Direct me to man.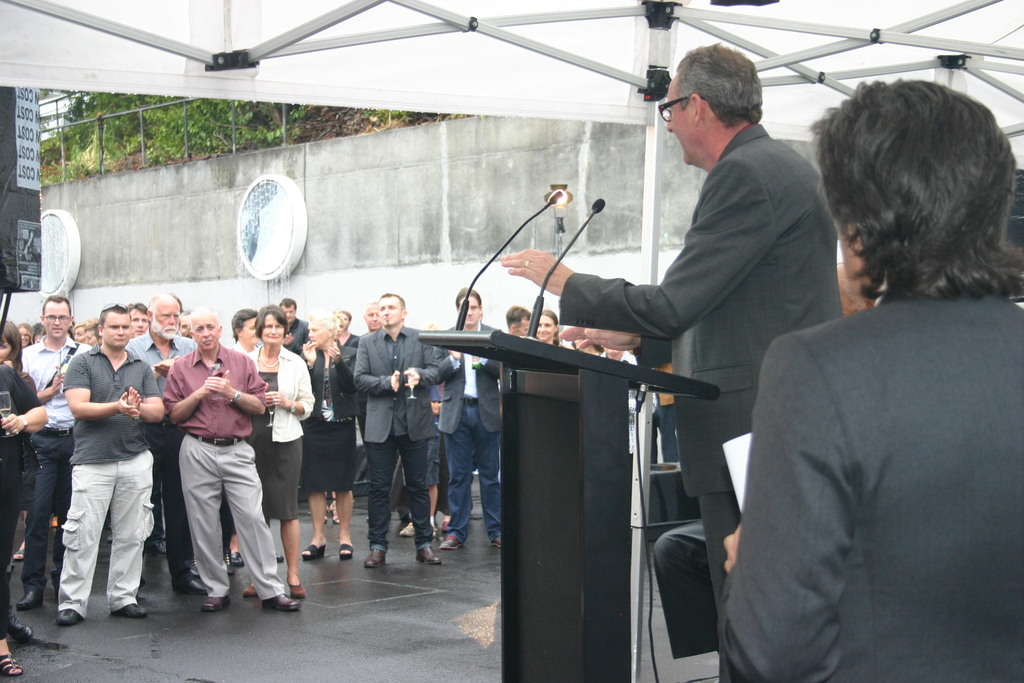
Direction: BBox(502, 46, 859, 660).
